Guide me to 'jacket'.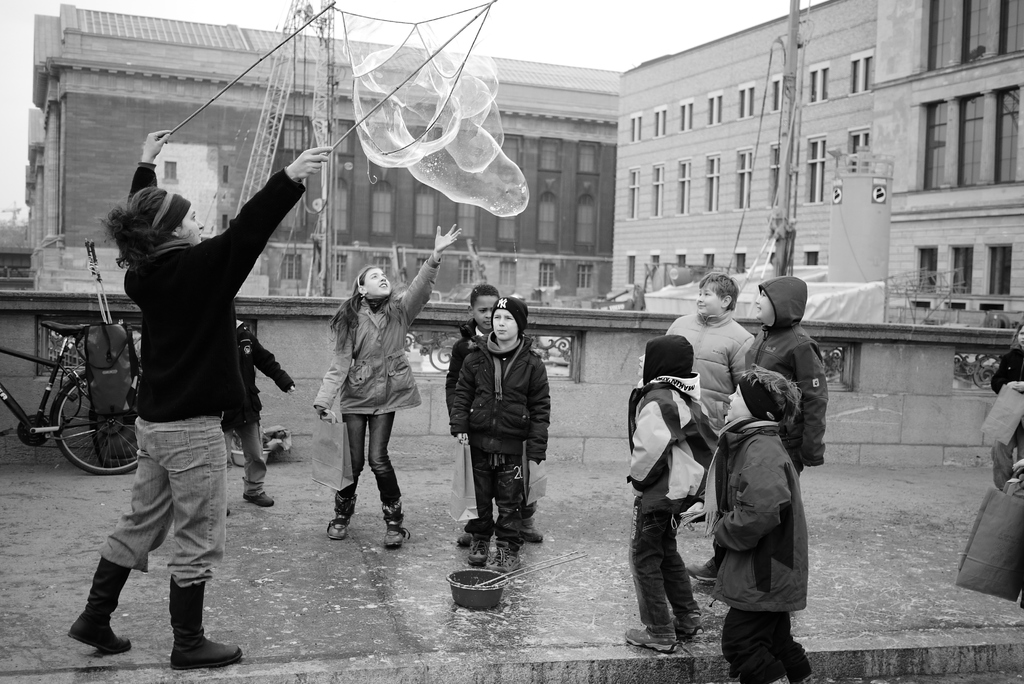
Guidance: box(668, 311, 755, 428).
